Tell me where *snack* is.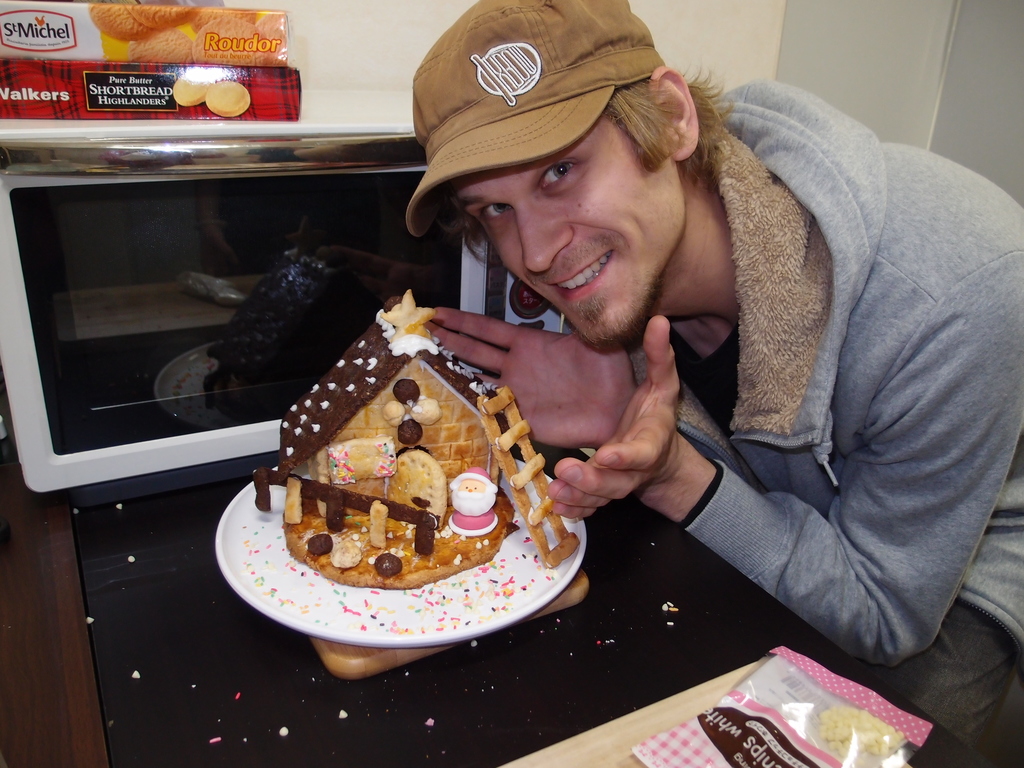
*snack* is at select_region(0, 8, 296, 66).
